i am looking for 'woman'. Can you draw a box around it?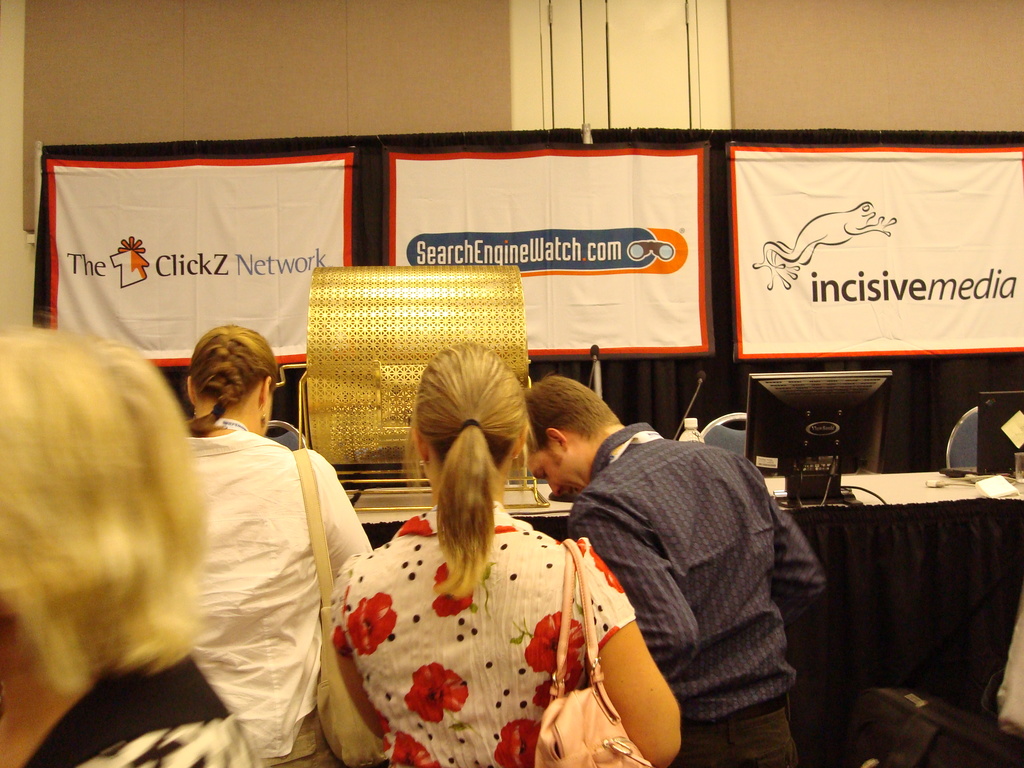
Sure, the bounding box is {"x1": 0, "y1": 319, "x2": 260, "y2": 767}.
